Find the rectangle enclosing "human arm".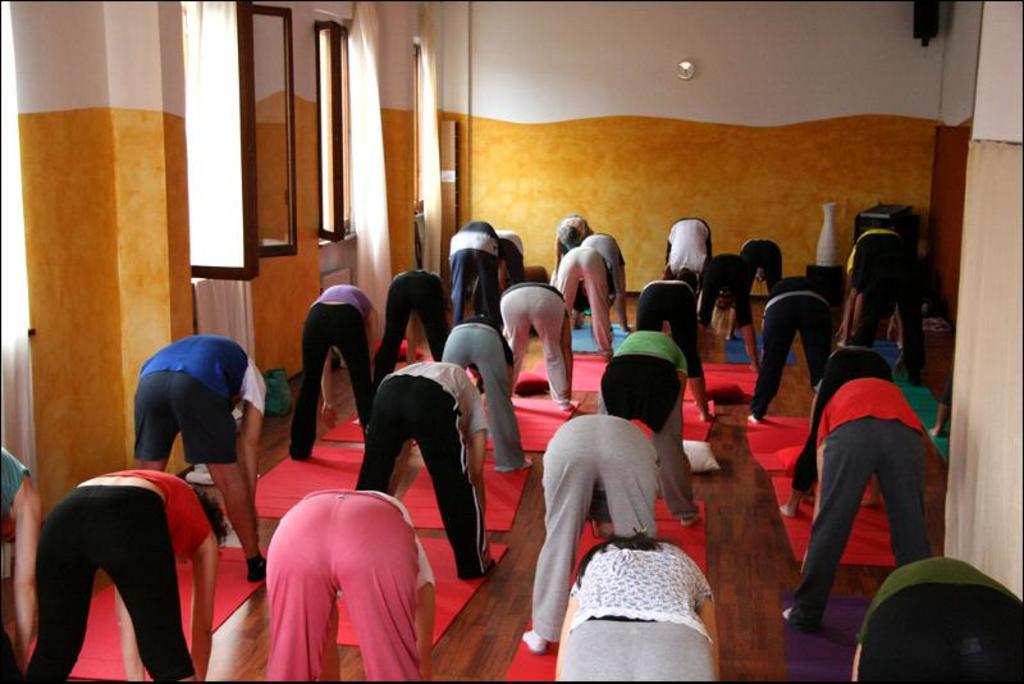
x1=463, y1=383, x2=489, y2=548.
